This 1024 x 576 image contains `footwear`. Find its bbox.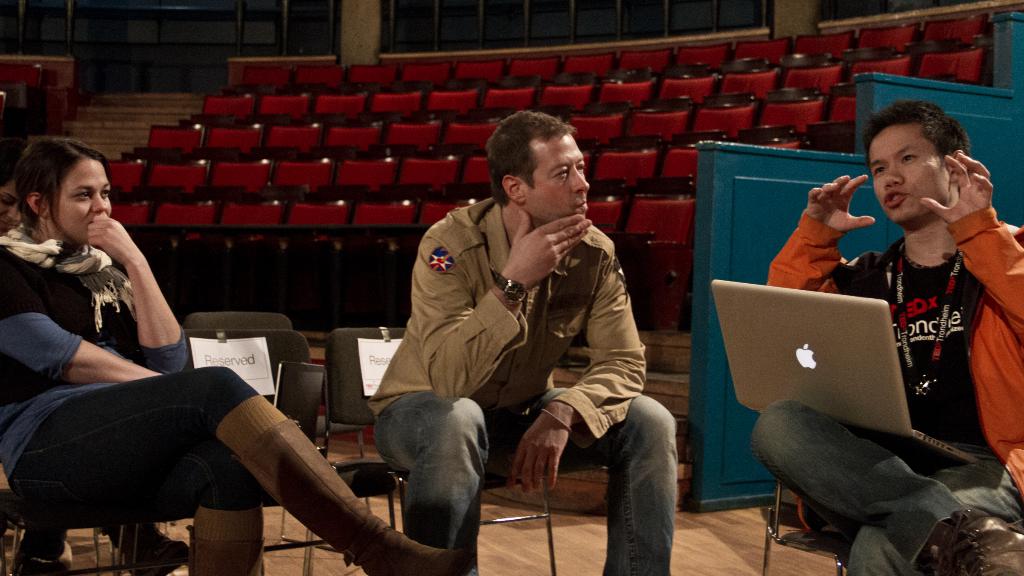
bbox=(17, 541, 68, 573).
